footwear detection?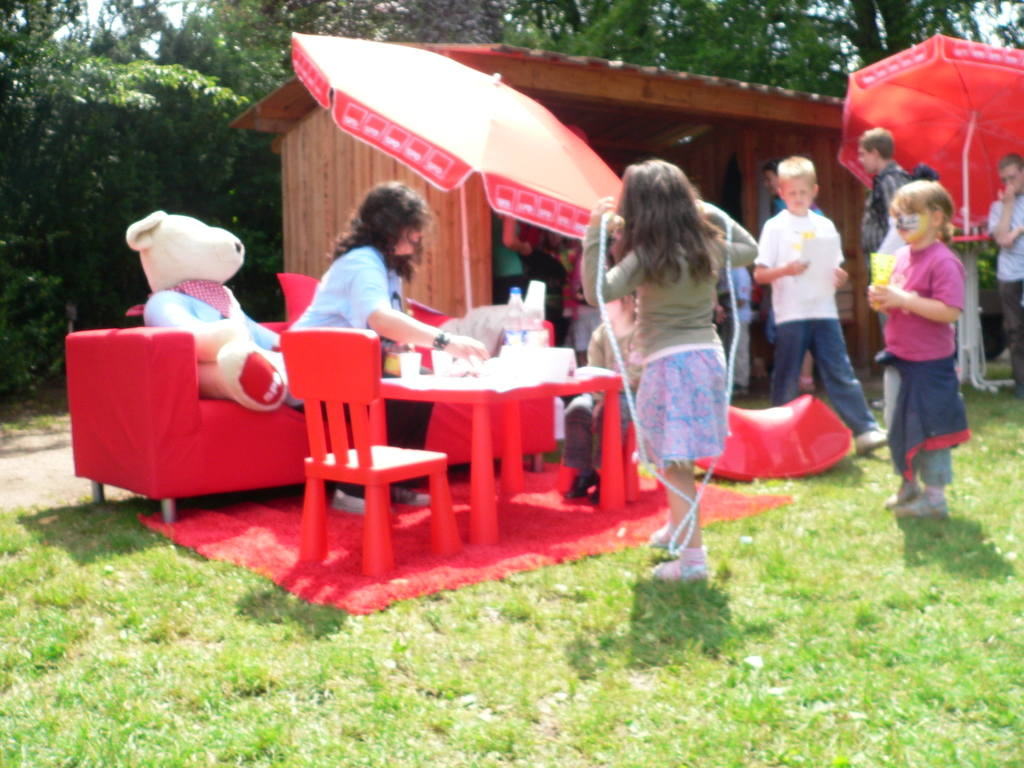
locate(380, 484, 429, 506)
